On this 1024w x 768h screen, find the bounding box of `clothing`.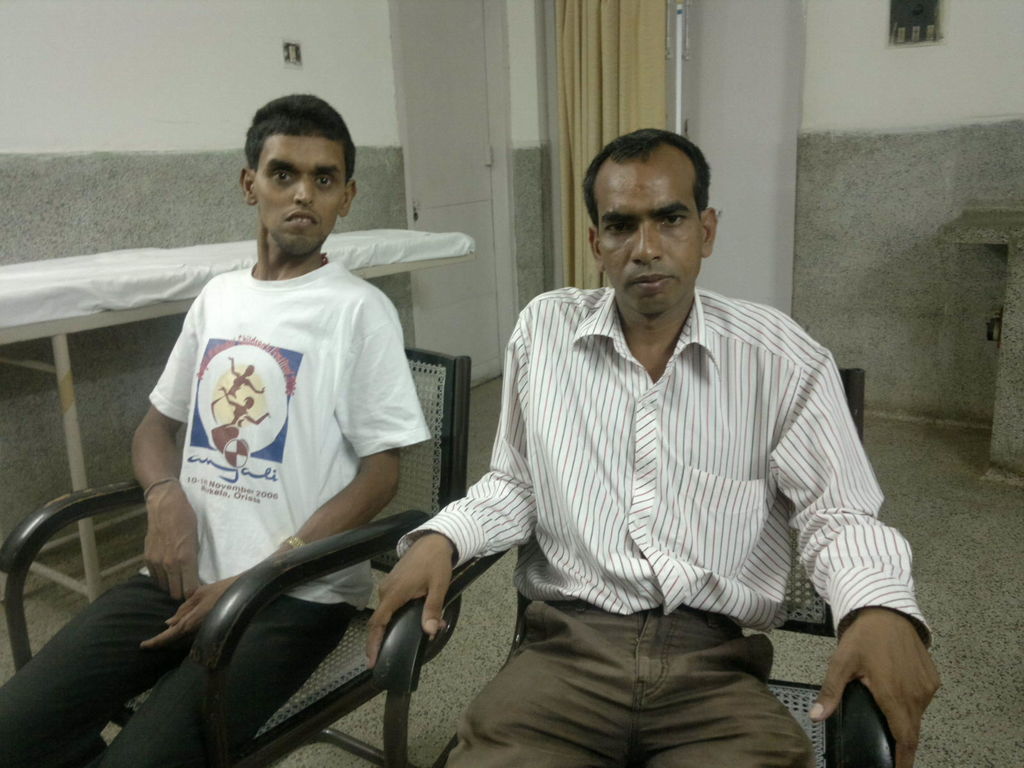
Bounding box: (left=157, top=254, right=432, bottom=620).
